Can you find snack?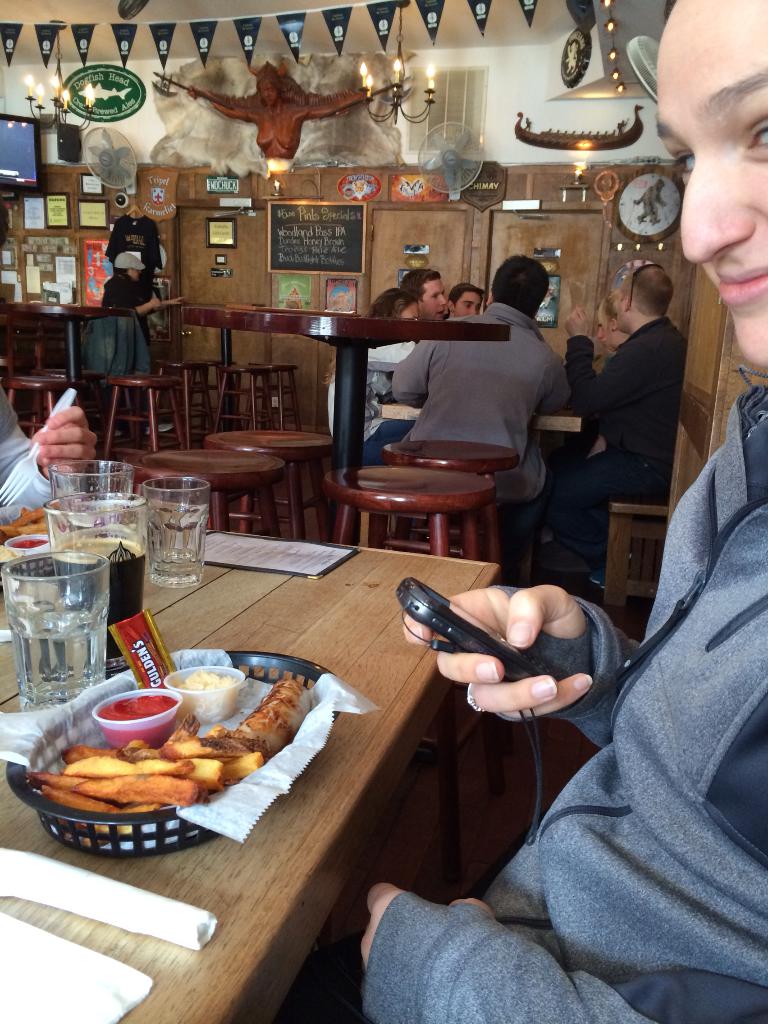
Yes, bounding box: Rect(12, 712, 281, 842).
